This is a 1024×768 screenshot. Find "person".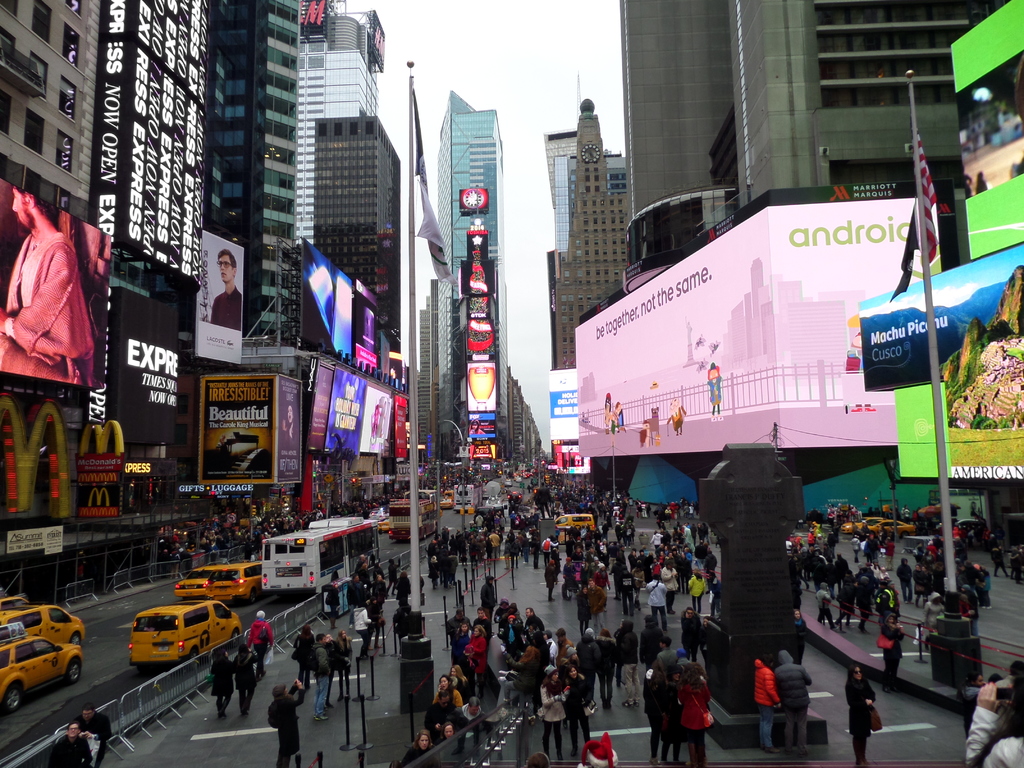
Bounding box: {"left": 772, "top": 648, "right": 815, "bottom": 758}.
